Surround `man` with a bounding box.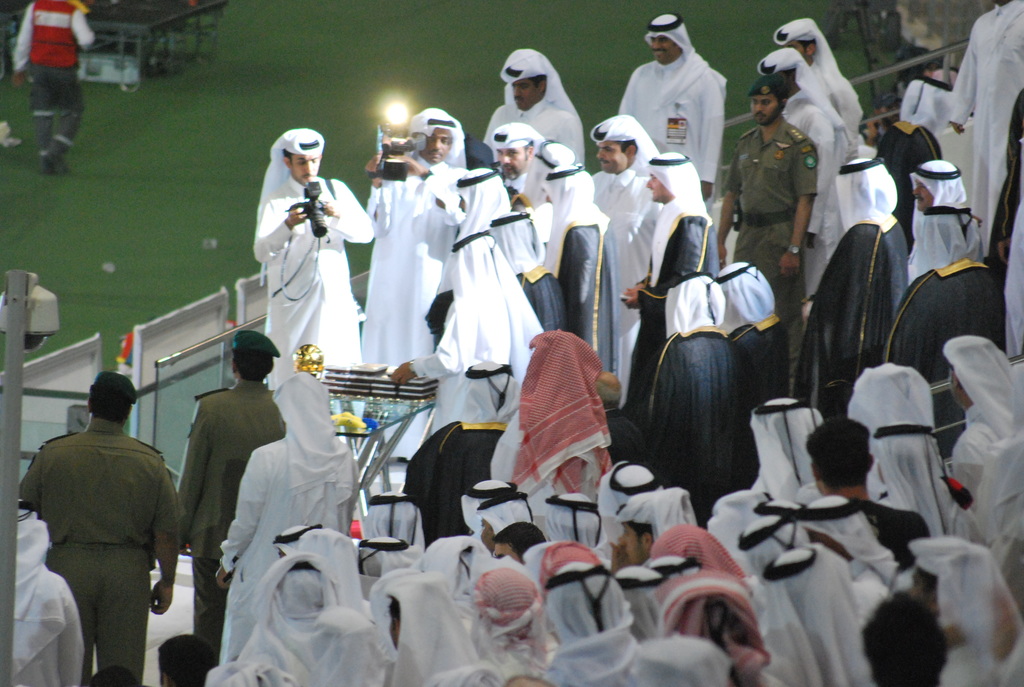
l=428, t=166, r=520, b=349.
